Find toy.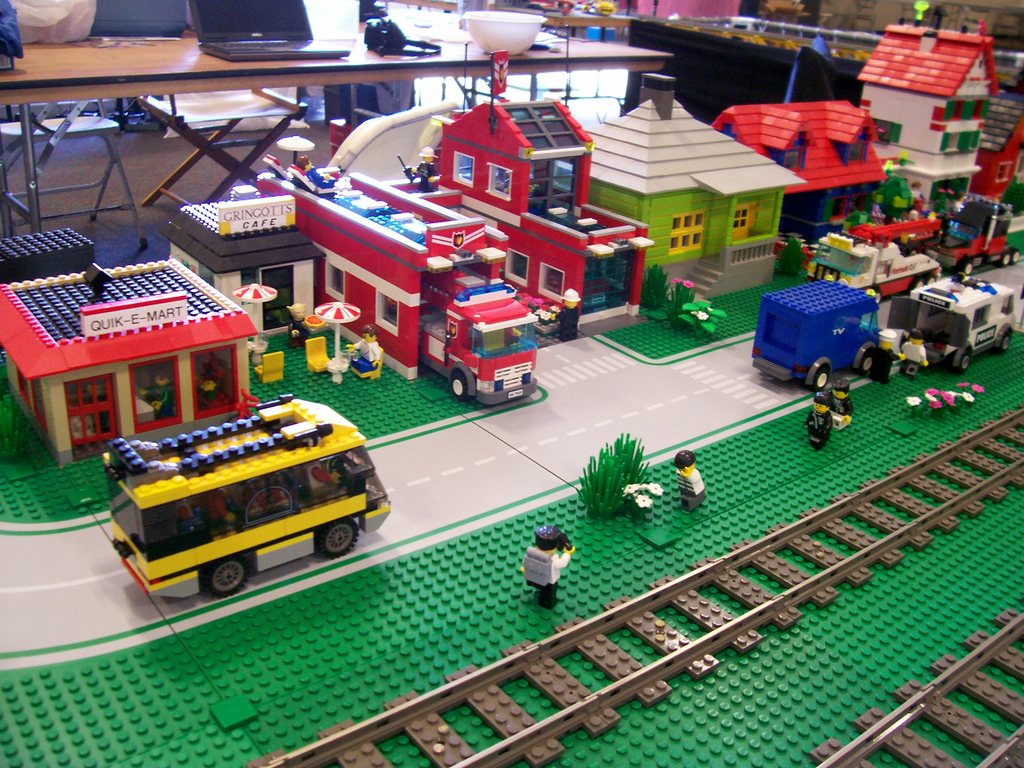
(x1=86, y1=395, x2=388, y2=595).
